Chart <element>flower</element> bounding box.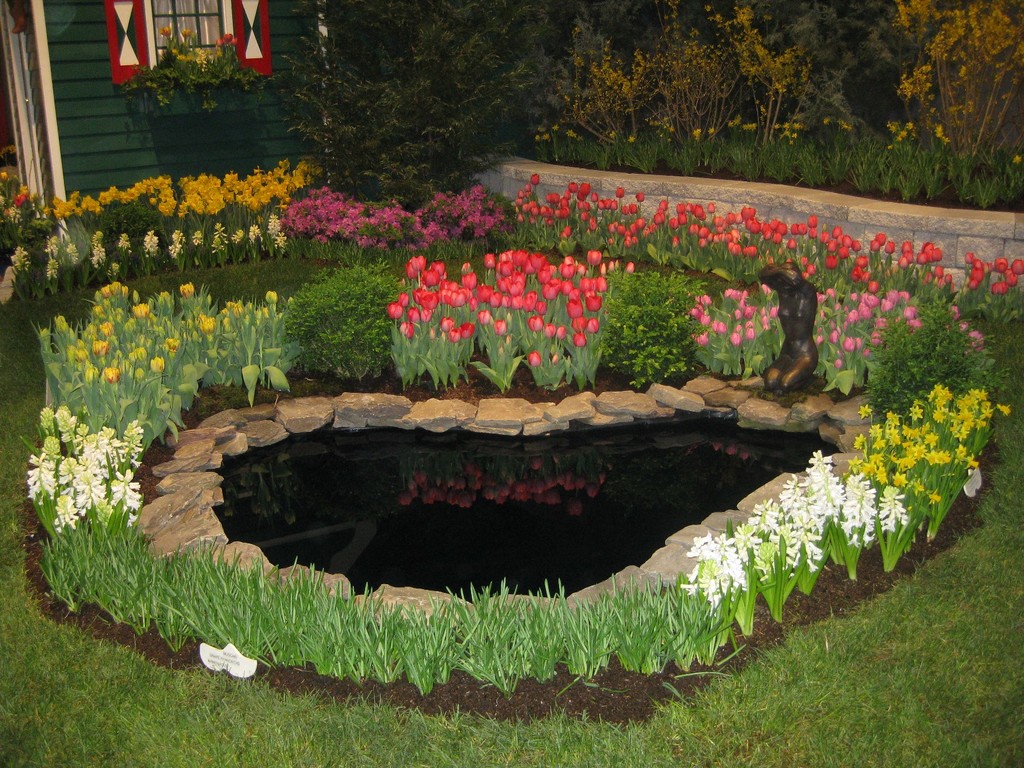
Charted: detection(40, 257, 59, 276).
